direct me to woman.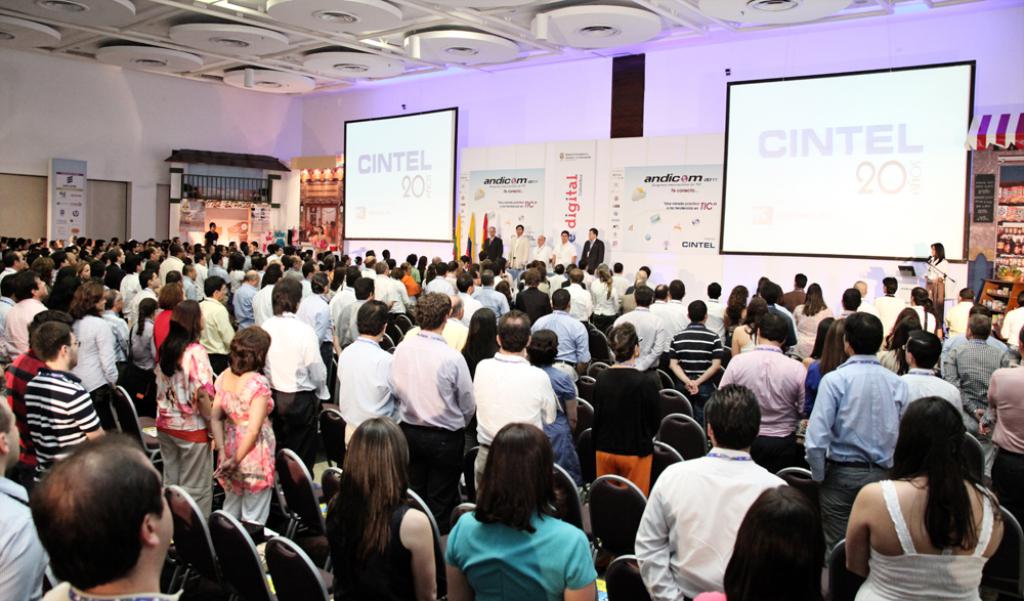
Direction: detection(525, 331, 589, 489).
